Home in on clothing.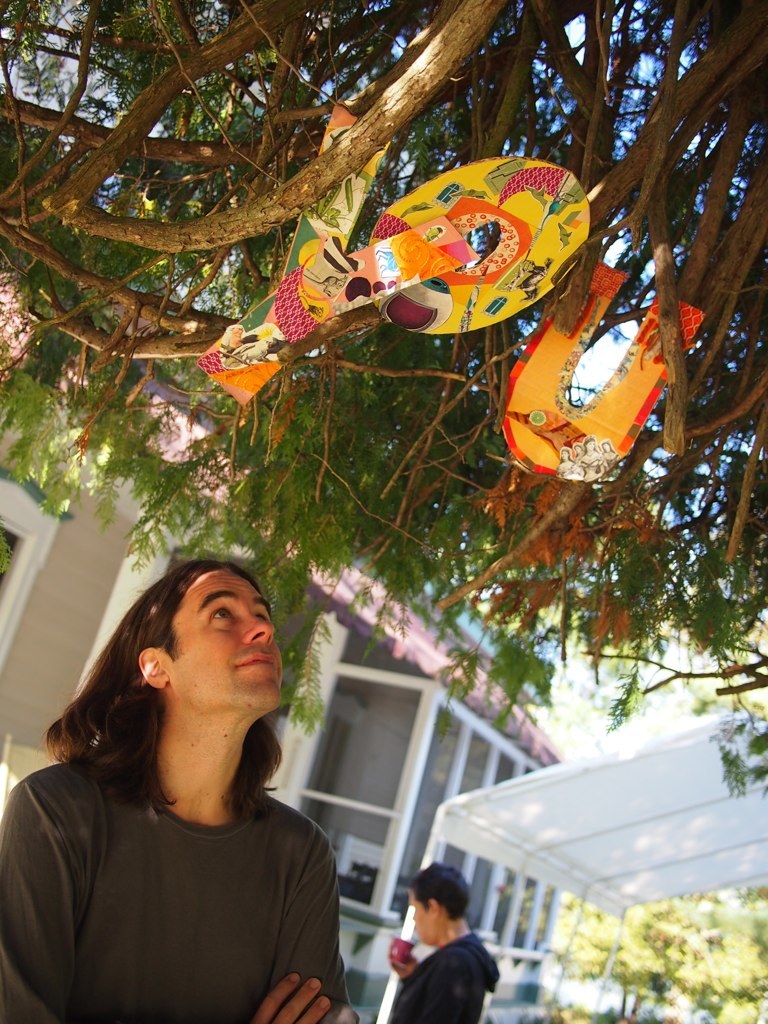
Homed in at (x1=5, y1=685, x2=367, y2=1017).
